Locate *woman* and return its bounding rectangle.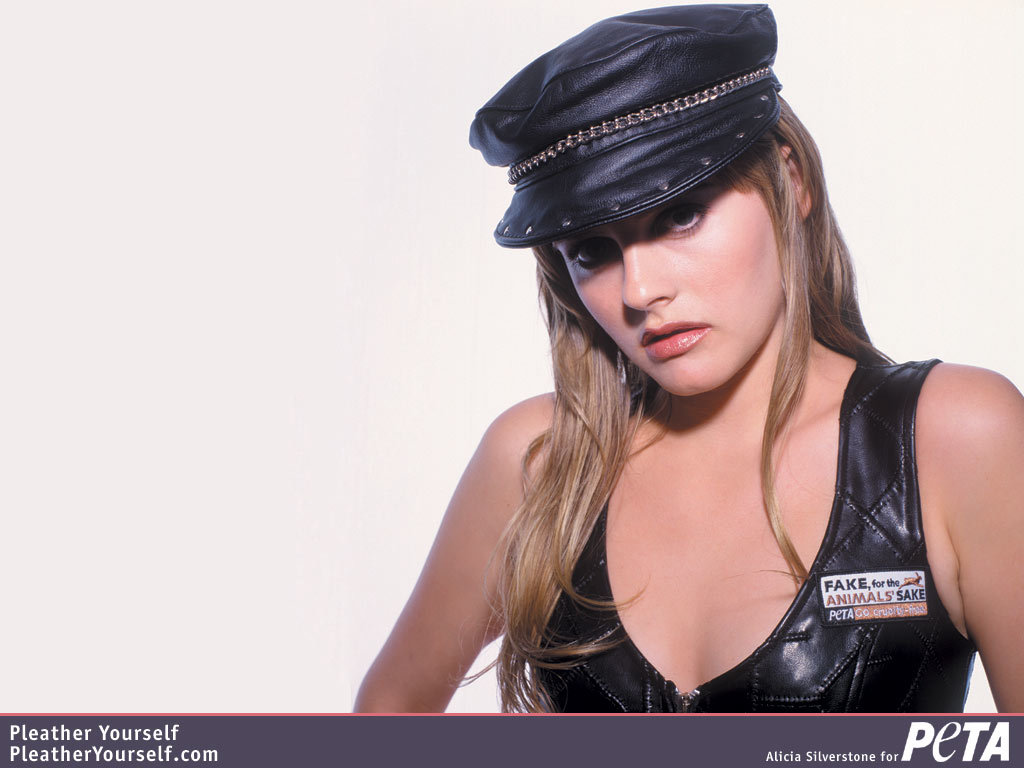
[343, 0, 1023, 744].
